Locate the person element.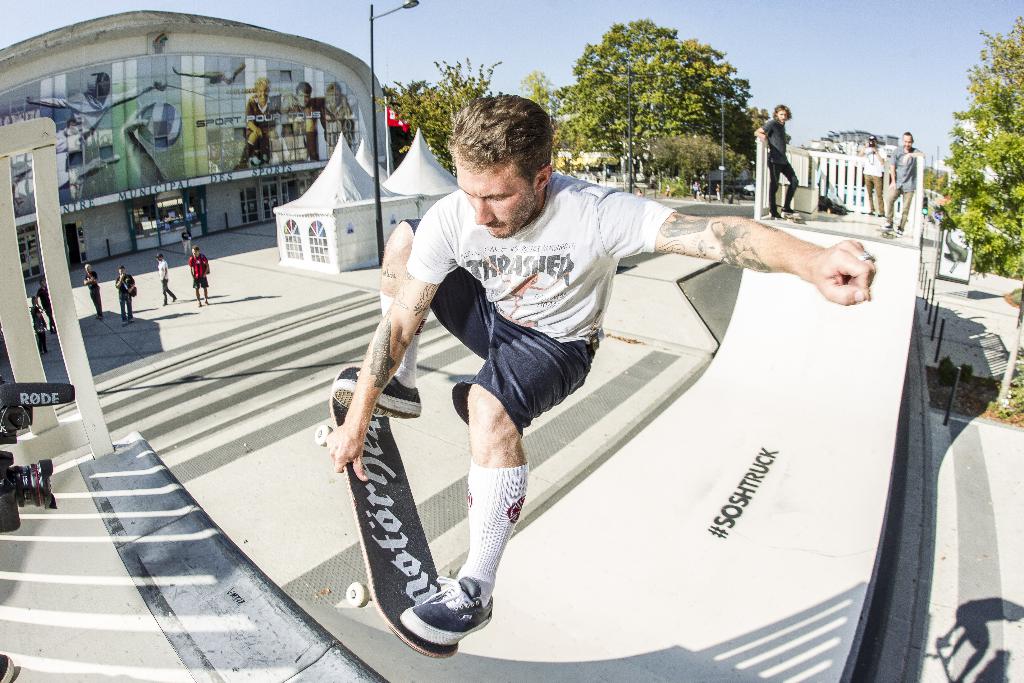
Element bbox: rect(235, 79, 280, 170).
